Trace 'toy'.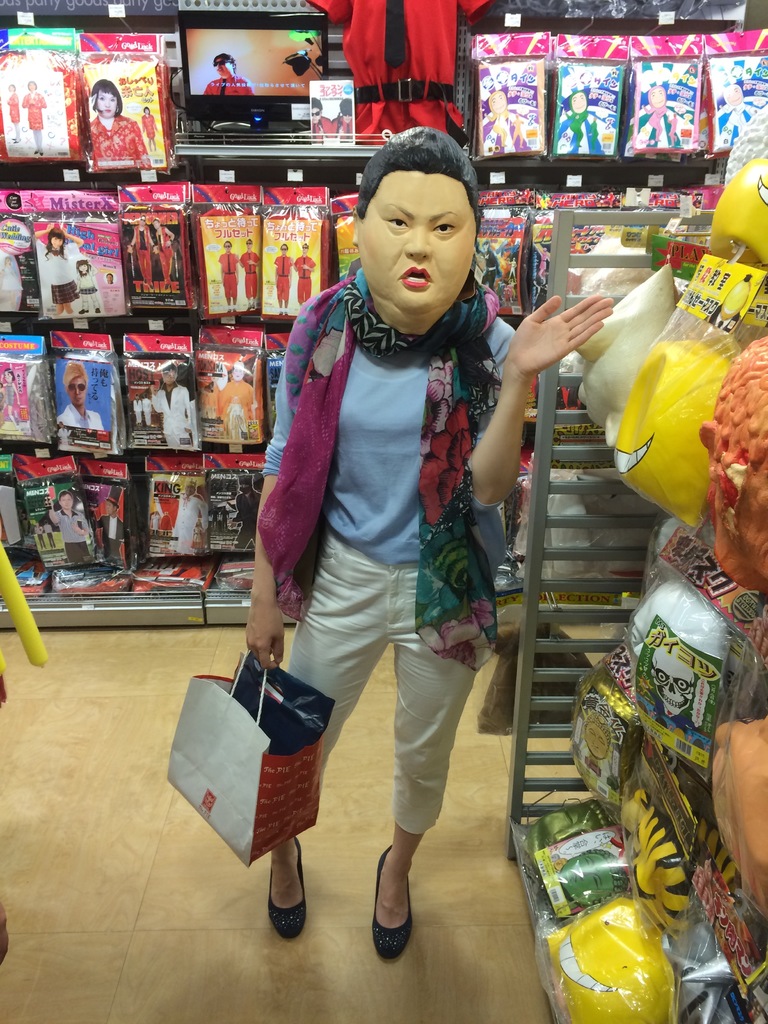
Traced to 616:328:730:532.
